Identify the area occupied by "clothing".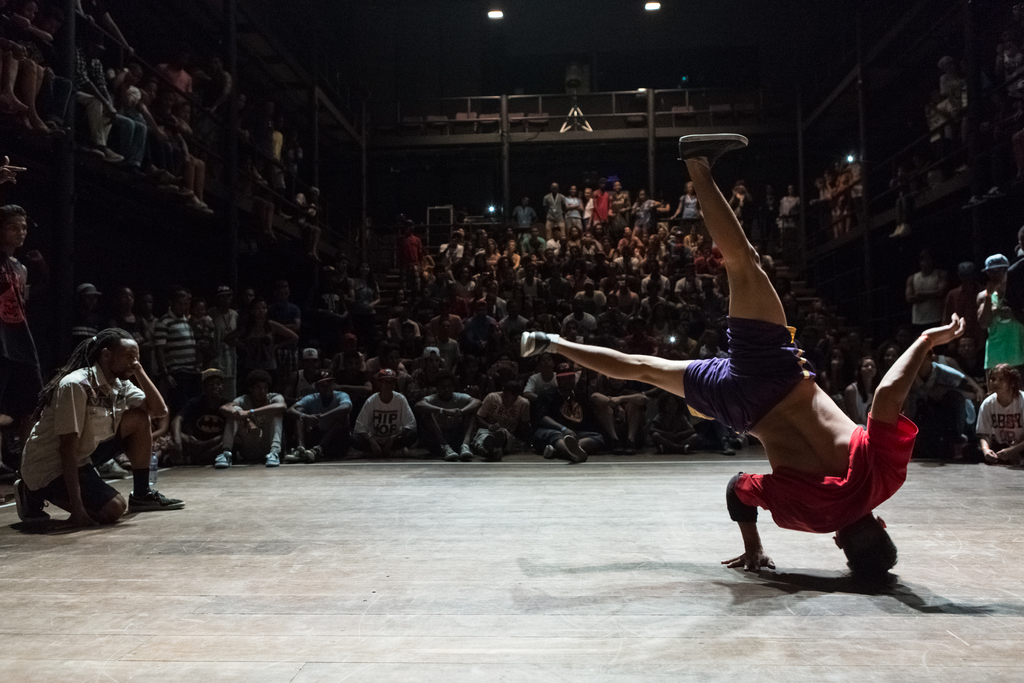
Area: 583 195 608 229.
